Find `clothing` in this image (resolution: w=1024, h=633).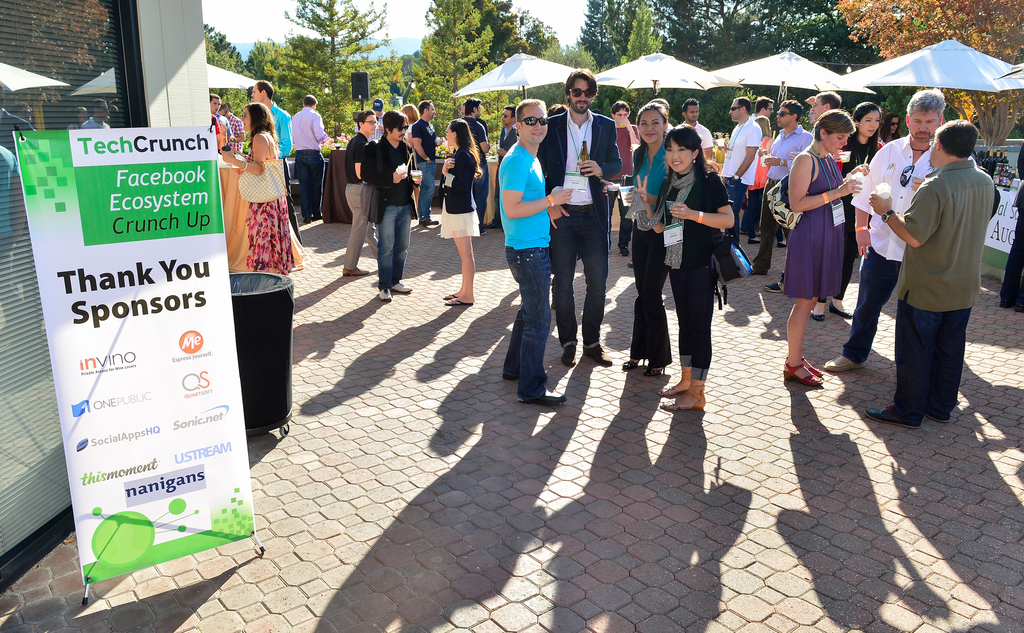
select_region(467, 110, 474, 215).
